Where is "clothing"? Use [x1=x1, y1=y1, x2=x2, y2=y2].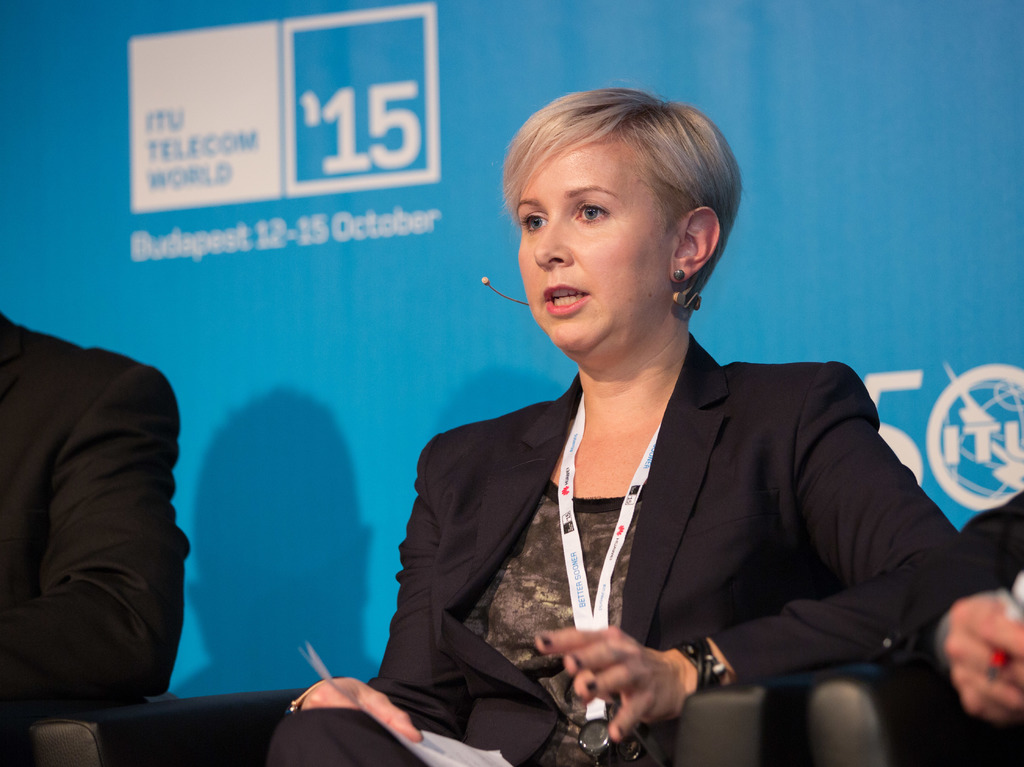
[x1=932, y1=492, x2=1023, y2=766].
